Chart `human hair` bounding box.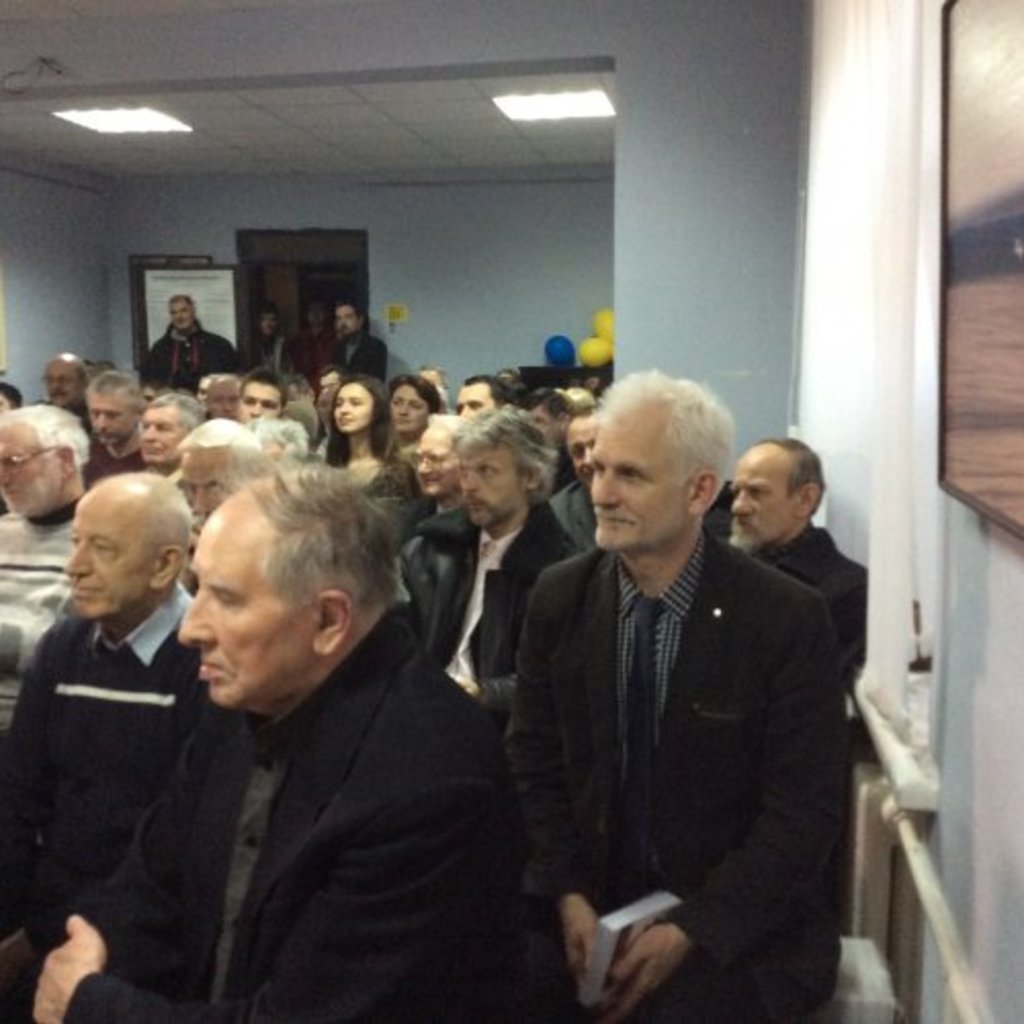
Charted: region(725, 438, 827, 551).
